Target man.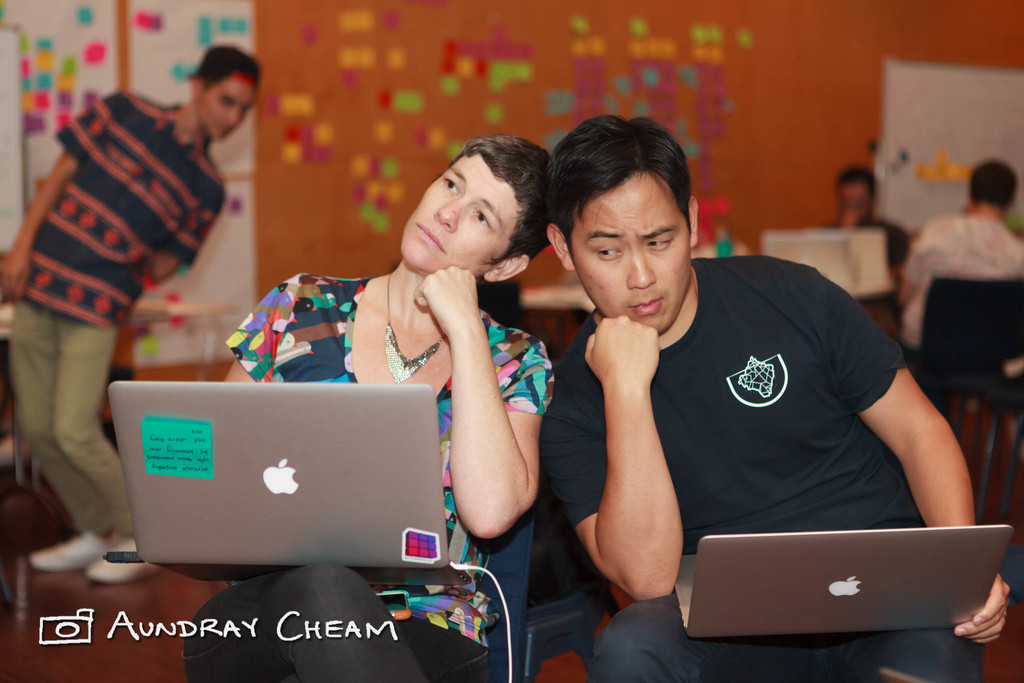
Target region: [820,167,906,283].
